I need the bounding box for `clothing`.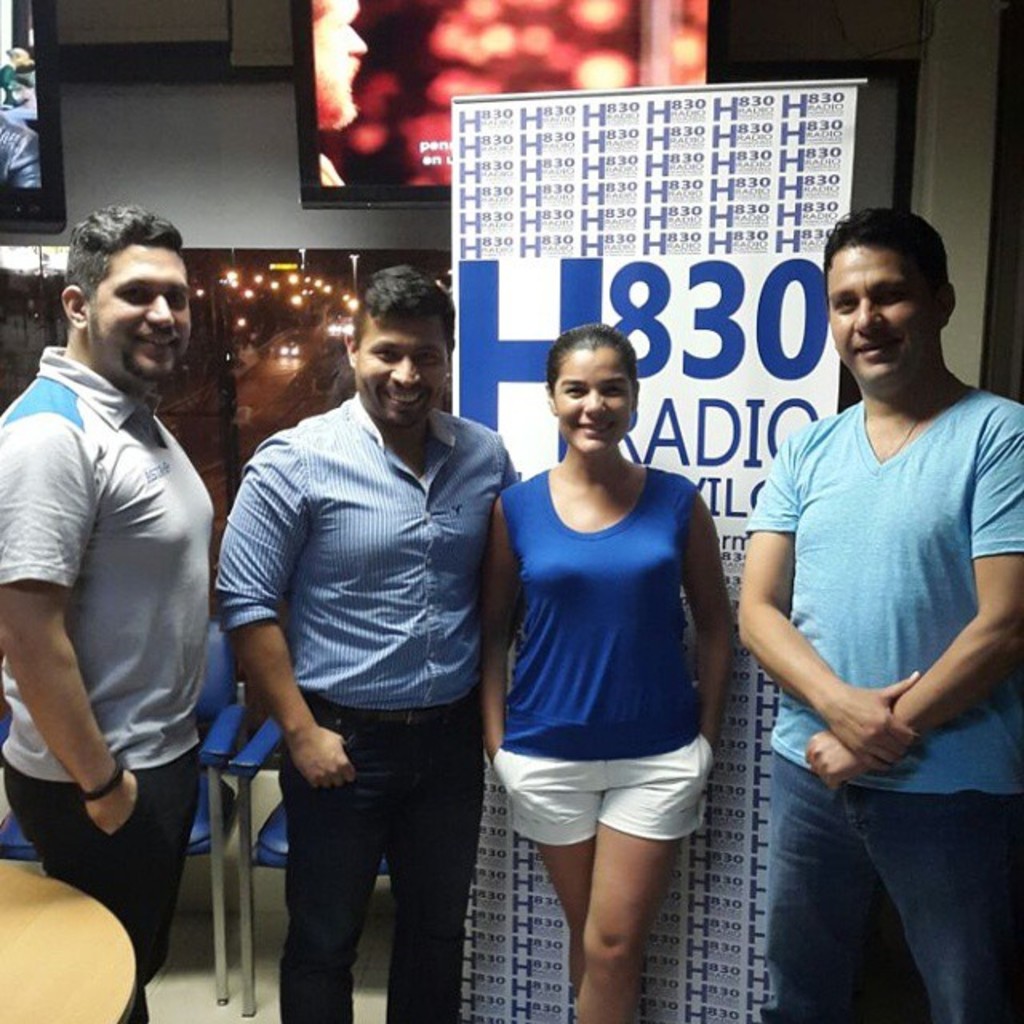
Here it is: 0 336 218 1022.
